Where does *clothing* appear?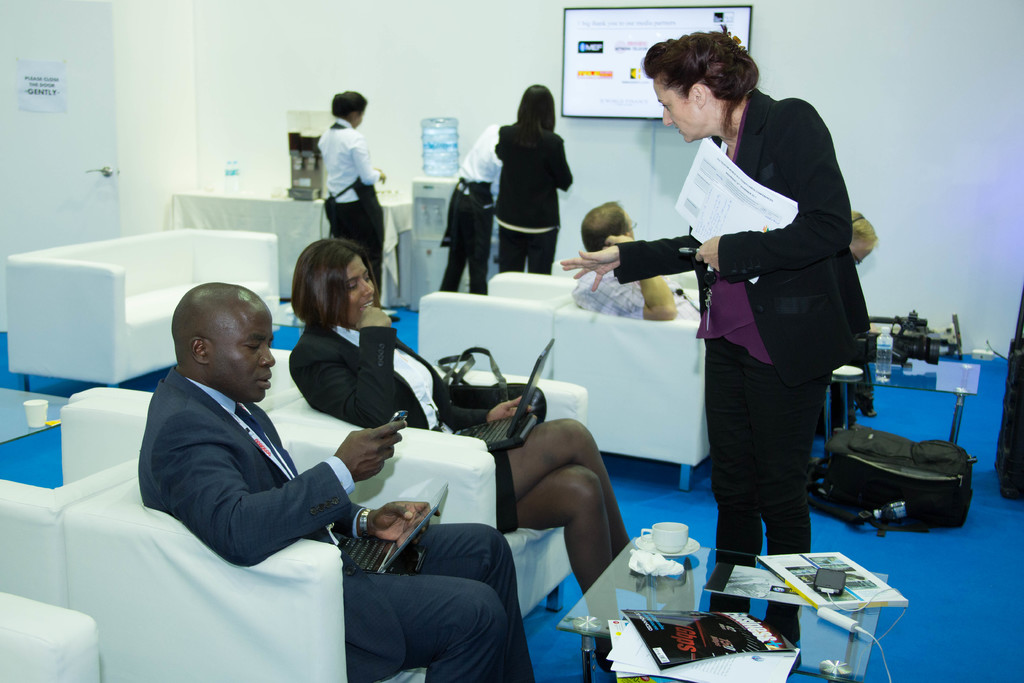
Appears at (500,120,565,274).
